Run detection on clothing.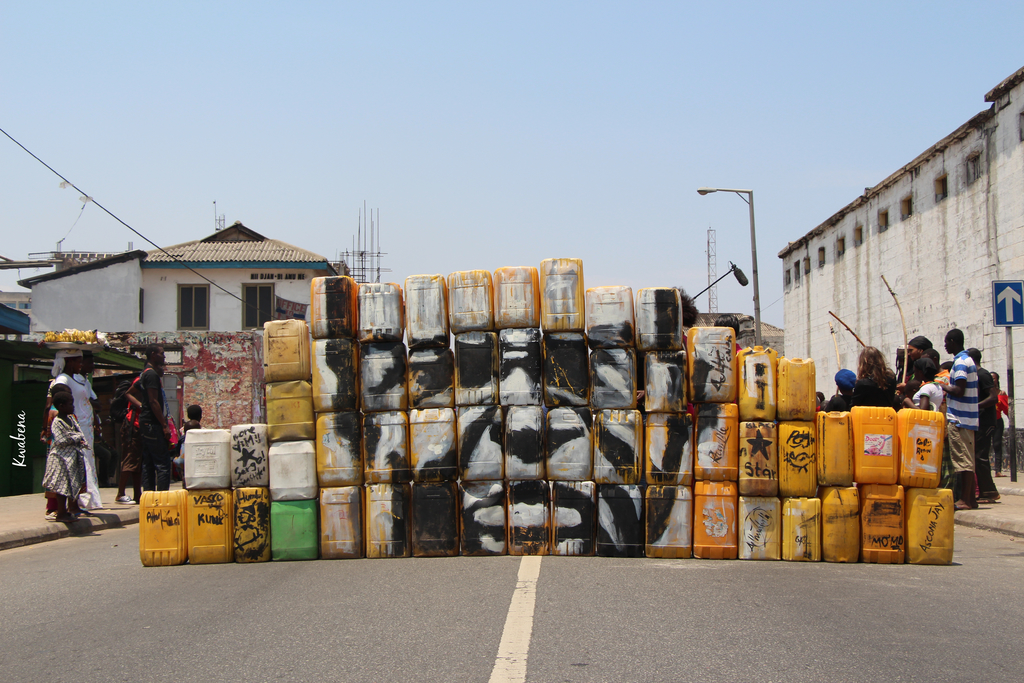
Result: (x1=127, y1=369, x2=164, y2=457).
